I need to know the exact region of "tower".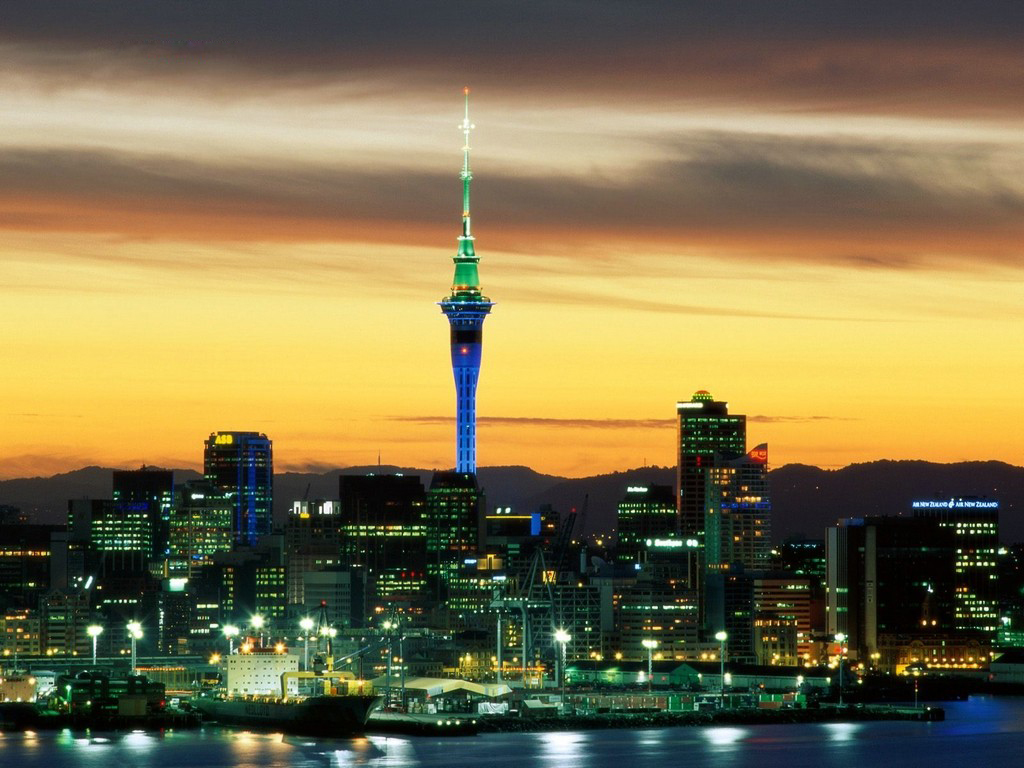
Region: l=826, t=519, r=864, b=659.
